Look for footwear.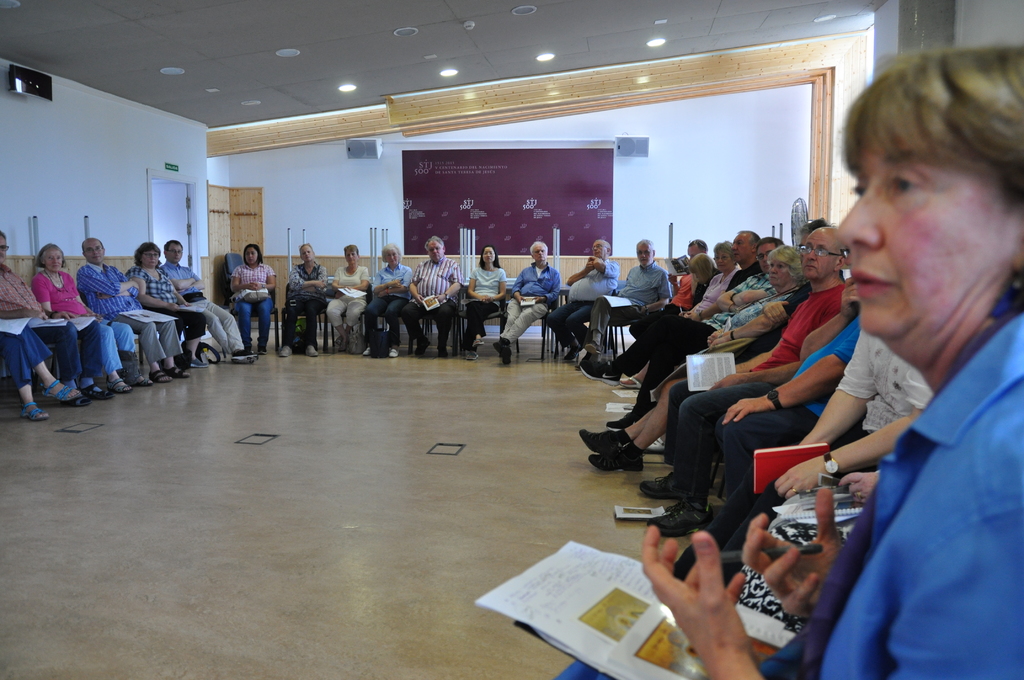
Found: (109, 378, 132, 394).
